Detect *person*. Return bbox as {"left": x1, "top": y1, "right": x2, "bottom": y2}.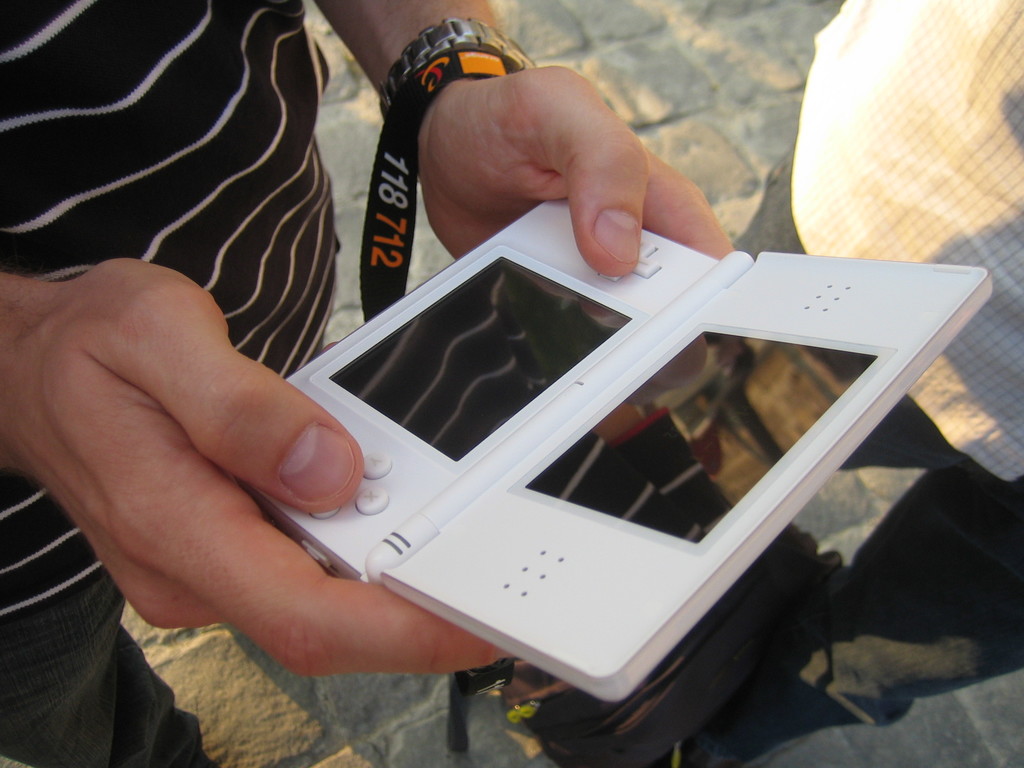
{"left": 669, "top": 0, "right": 1023, "bottom": 767}.
